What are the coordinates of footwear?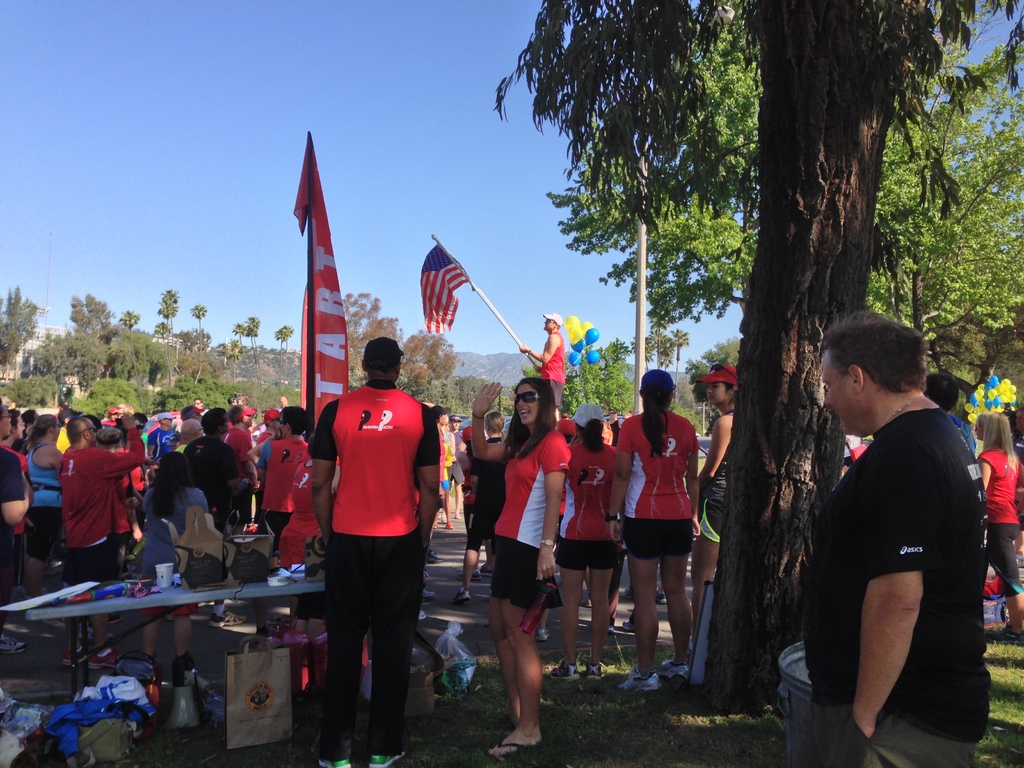
<box>547,659,580,684</box>.
